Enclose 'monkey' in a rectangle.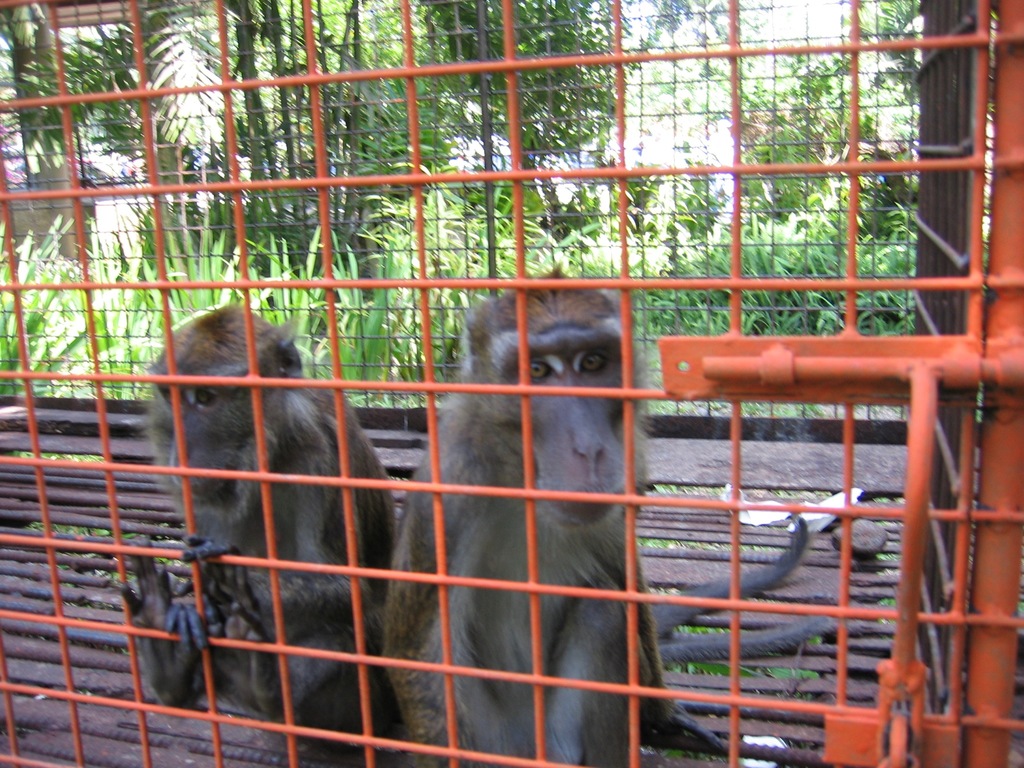
Rect(396, 264, 829, 767).
